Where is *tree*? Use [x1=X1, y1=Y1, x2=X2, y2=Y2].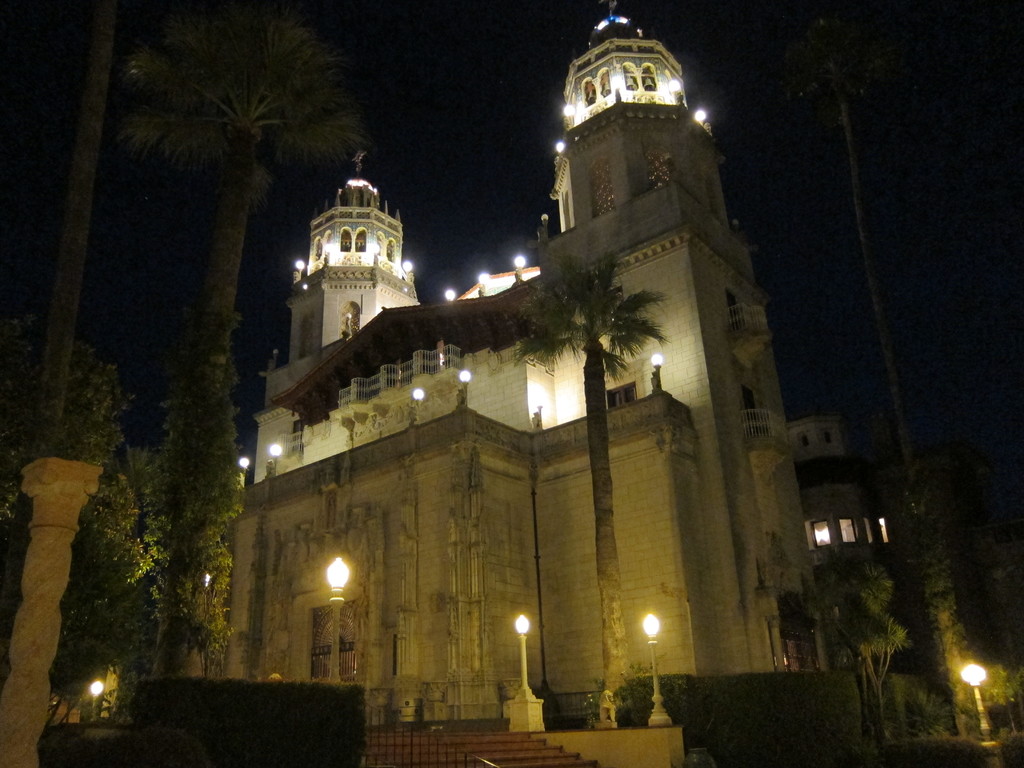
[x1=22, y1=540, x2=125, y2=716].
